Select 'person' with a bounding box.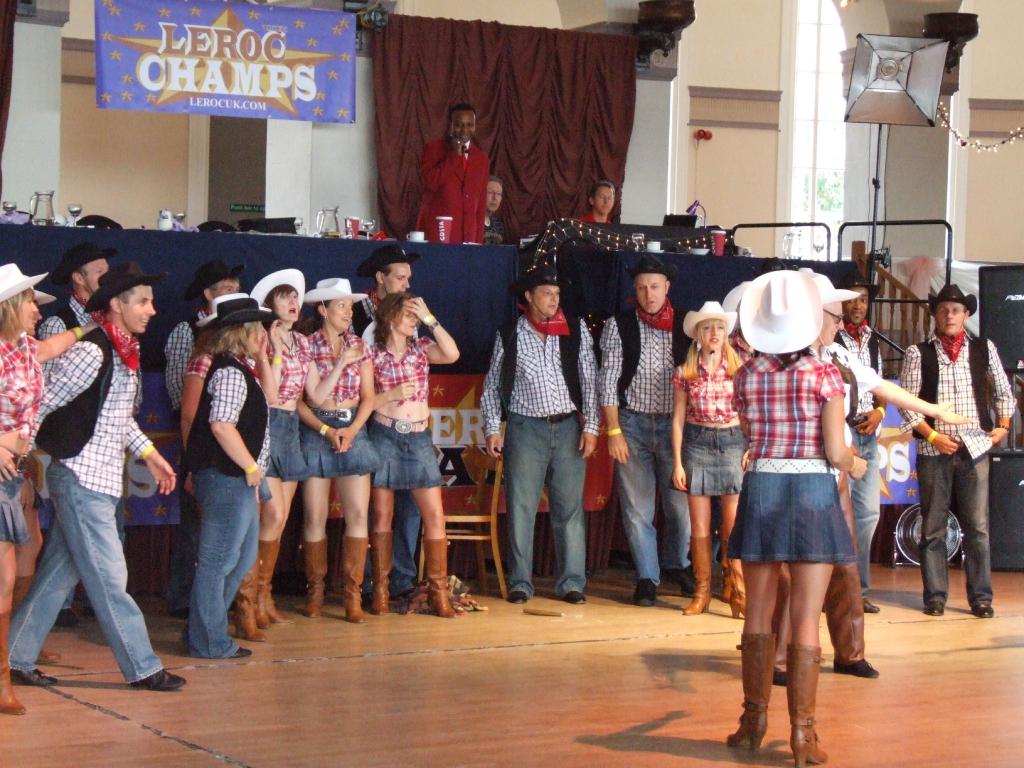
bbox=[832, 270, 889, 616].
